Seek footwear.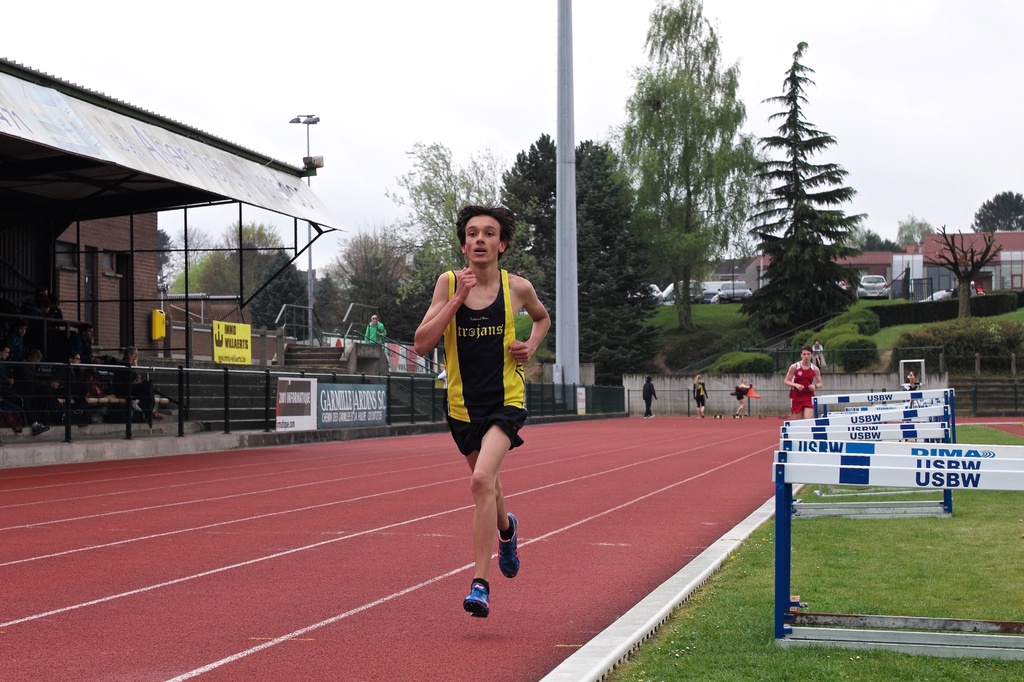
x1=14 y1=424 x2=26 y2=435.
